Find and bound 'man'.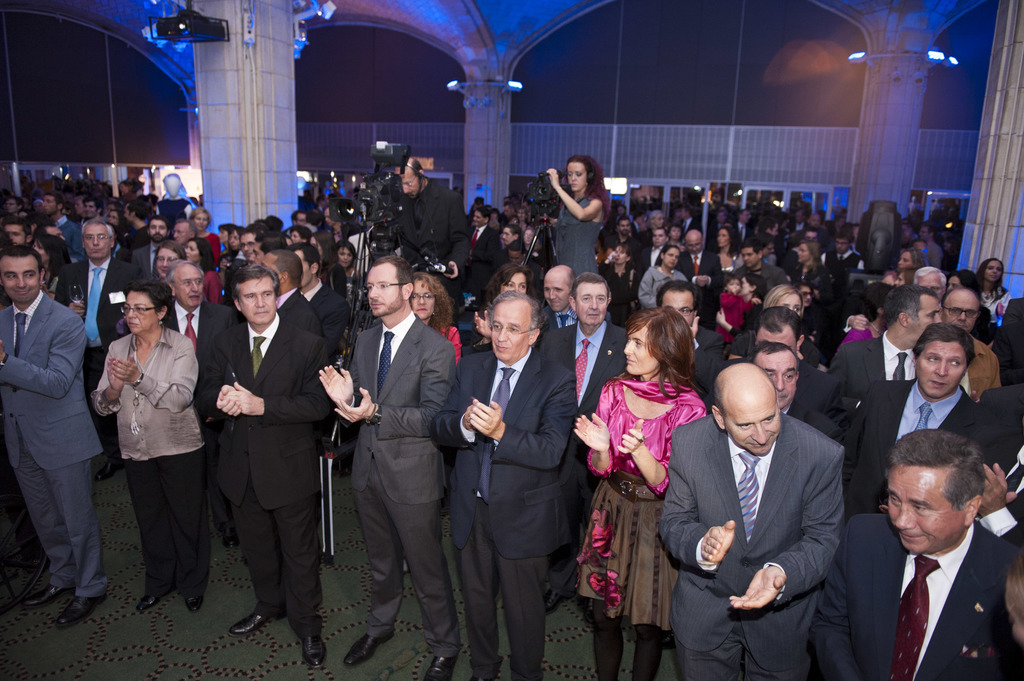
Bound: (left=731, top=207, right=755, bottom=239).
